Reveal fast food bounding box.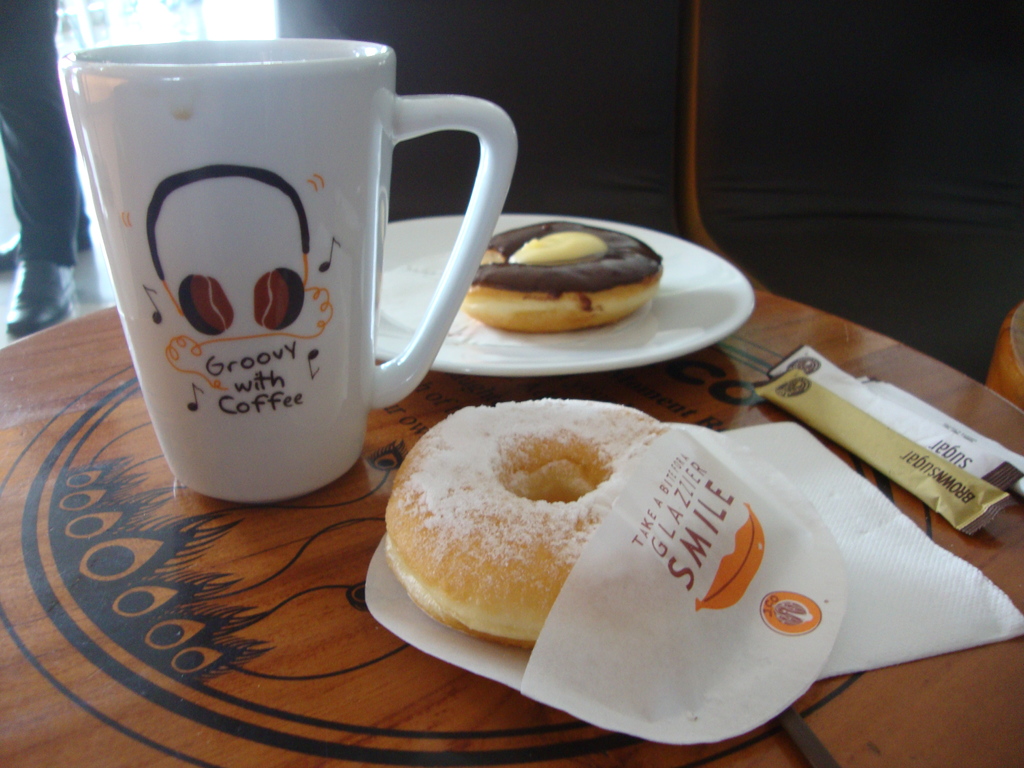
Revealed: <box>362,390,667,650</box>.
